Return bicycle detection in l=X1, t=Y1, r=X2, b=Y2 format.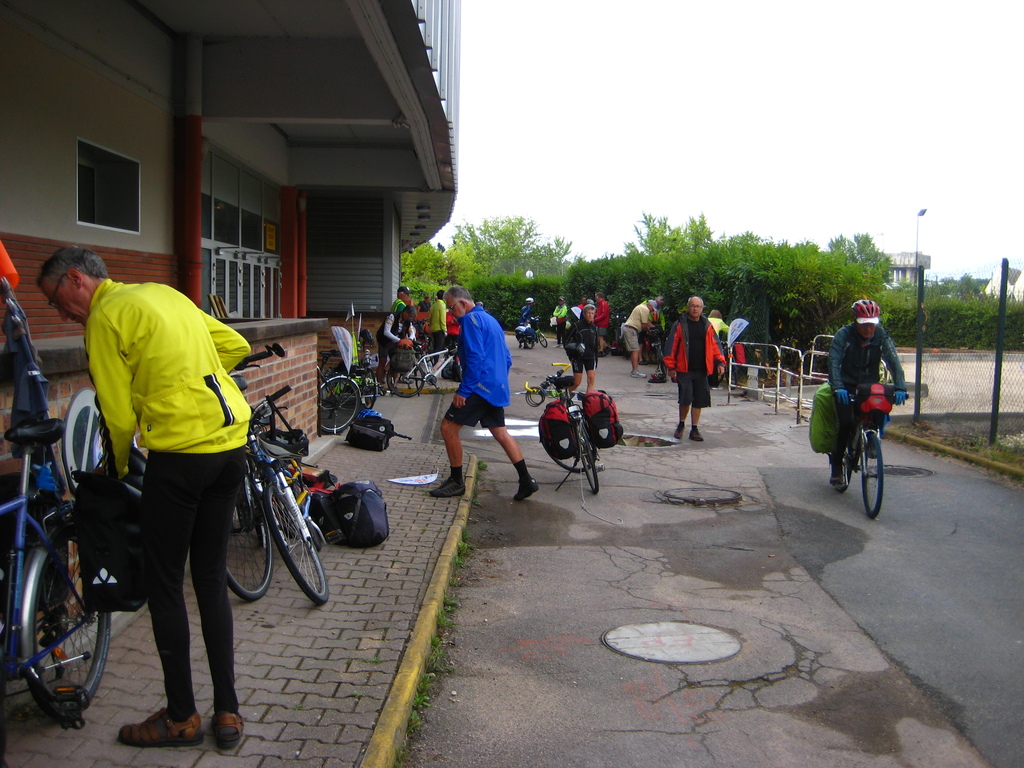
l=396, t=339, r=465, b=401.
